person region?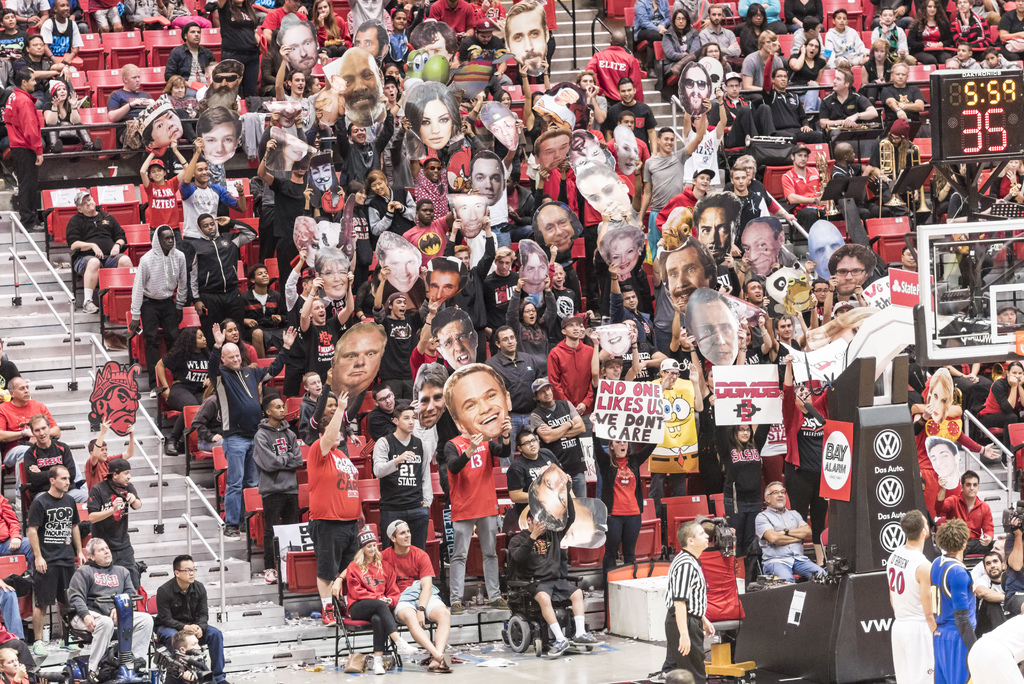
Rect(90, 468, 141, 558)
